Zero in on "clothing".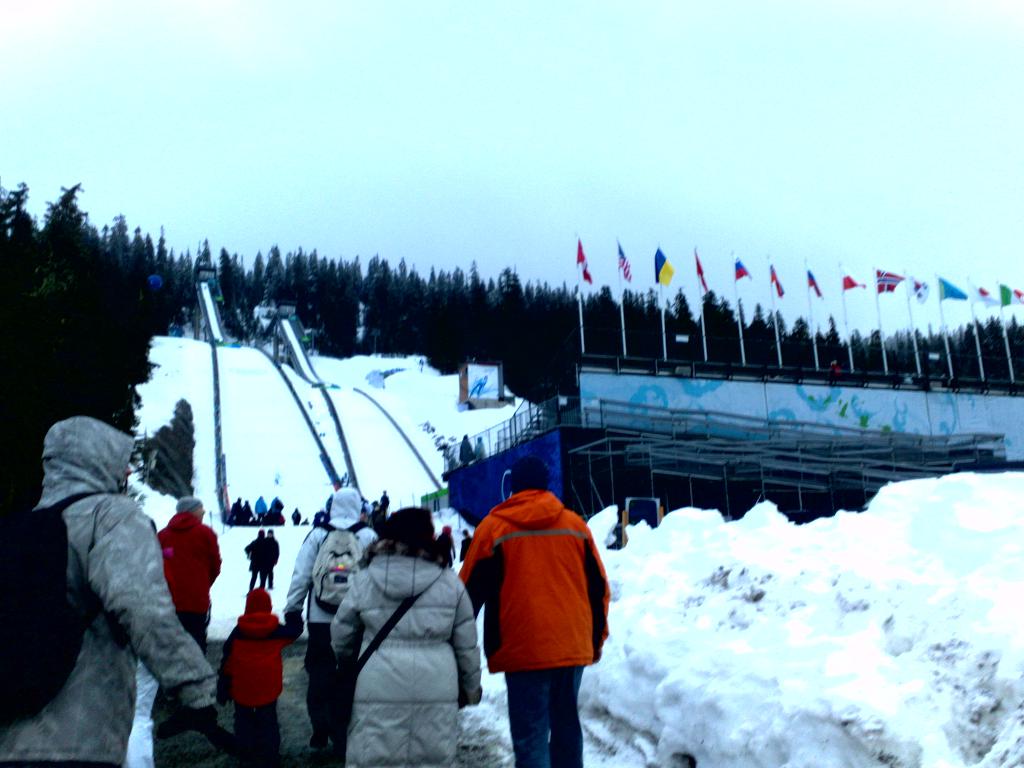
Zeroed in: 228/585/289/767.
